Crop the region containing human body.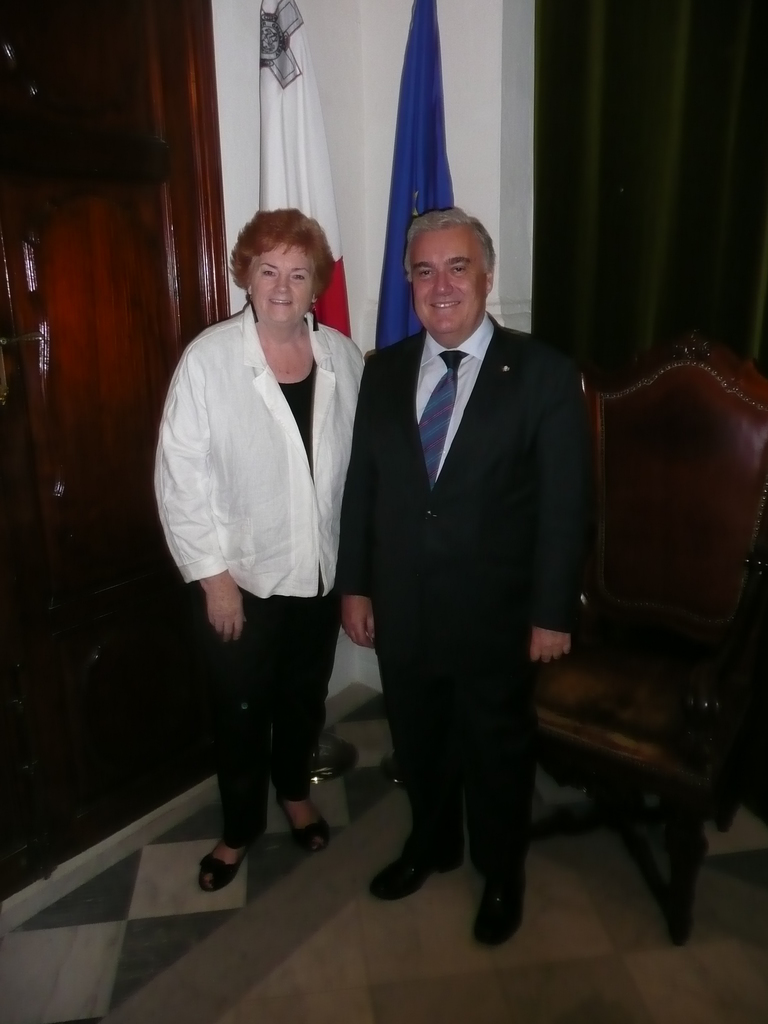
Crop region: [173,211,364,914].
